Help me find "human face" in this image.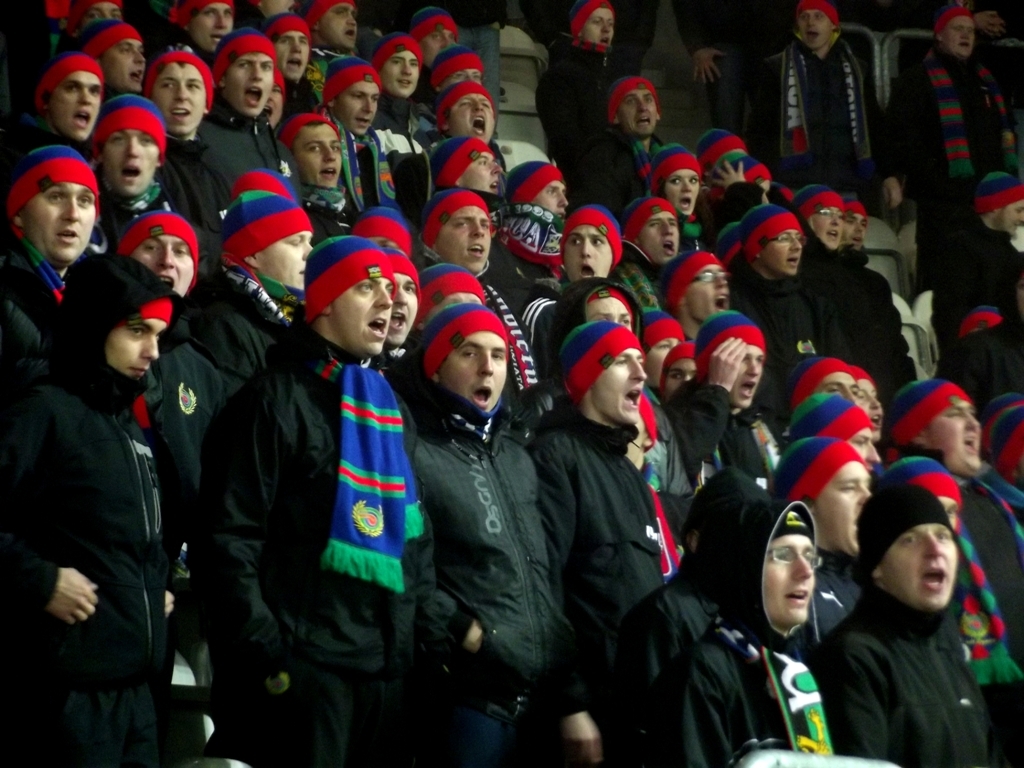
Found it: [left=46, top=70, right=101, bottom=139].
